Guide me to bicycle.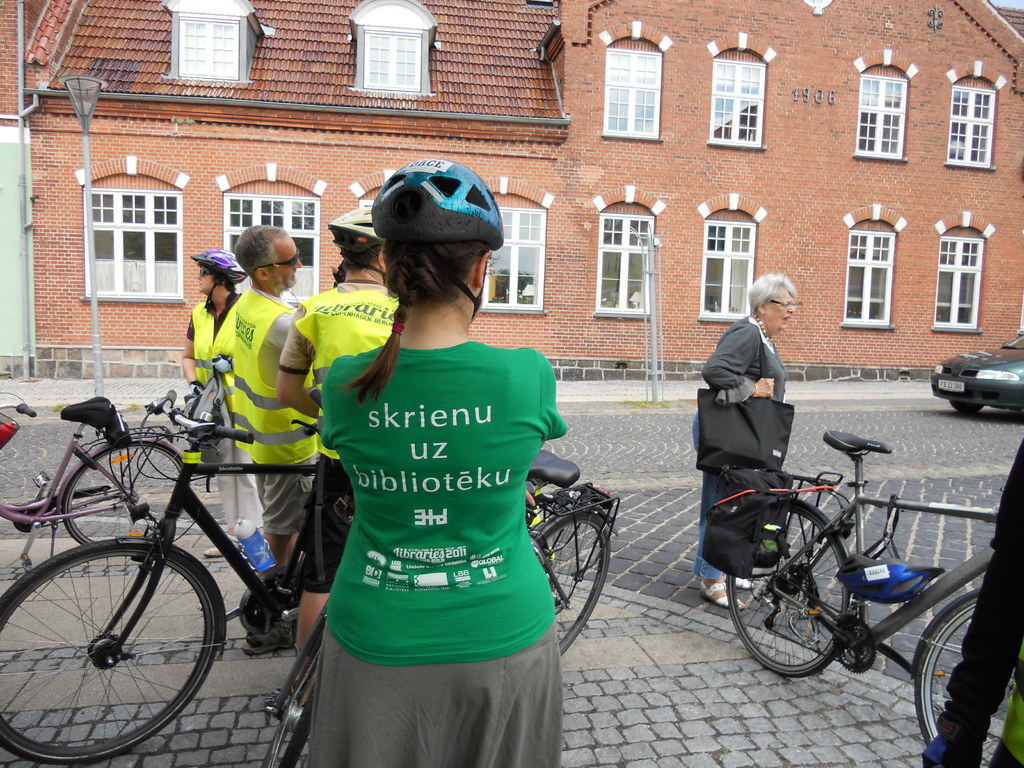
Guidance: rect(0, 387, 323, 764).
